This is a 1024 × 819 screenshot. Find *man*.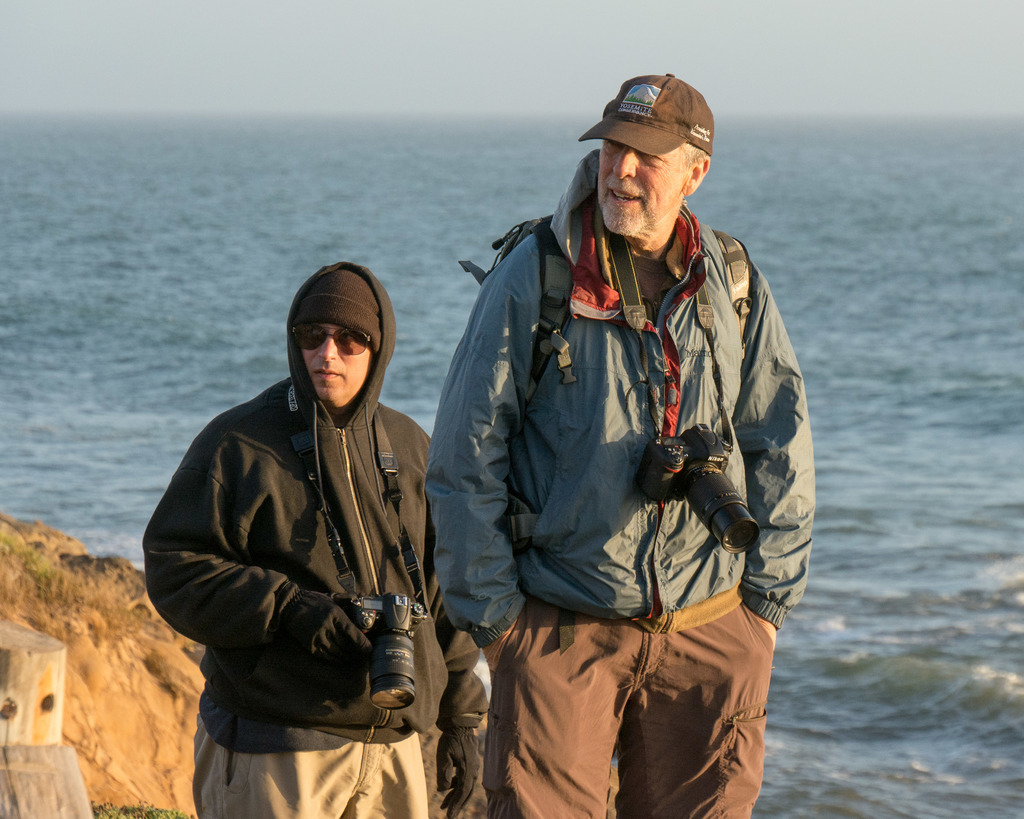
Bounding box: 141/260/493/818.
